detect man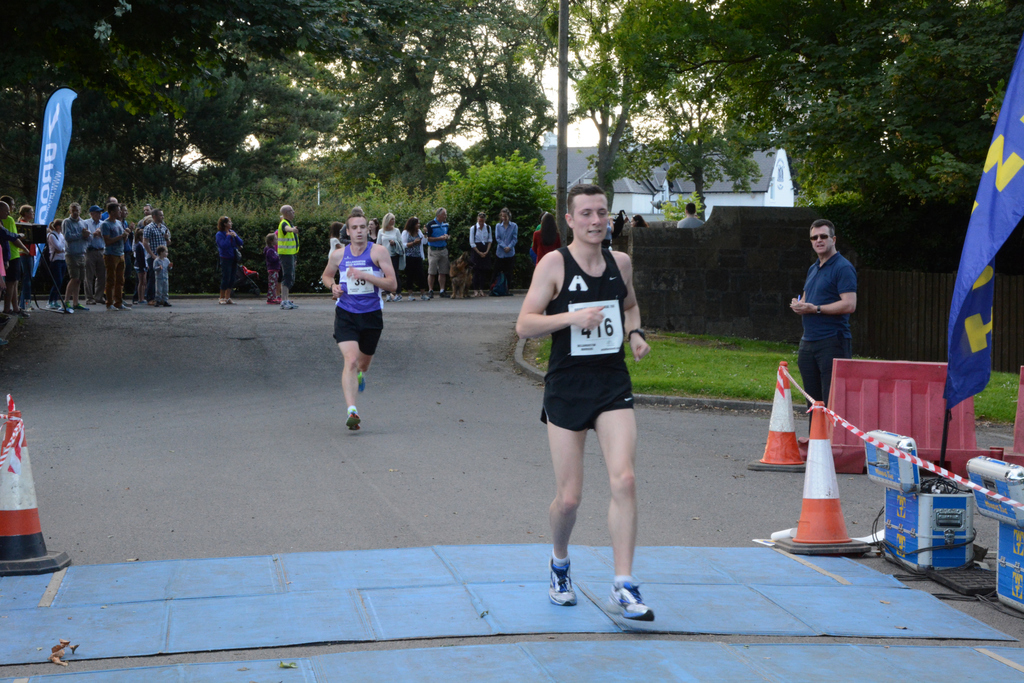
l=300, t=211, r=406, b=441
